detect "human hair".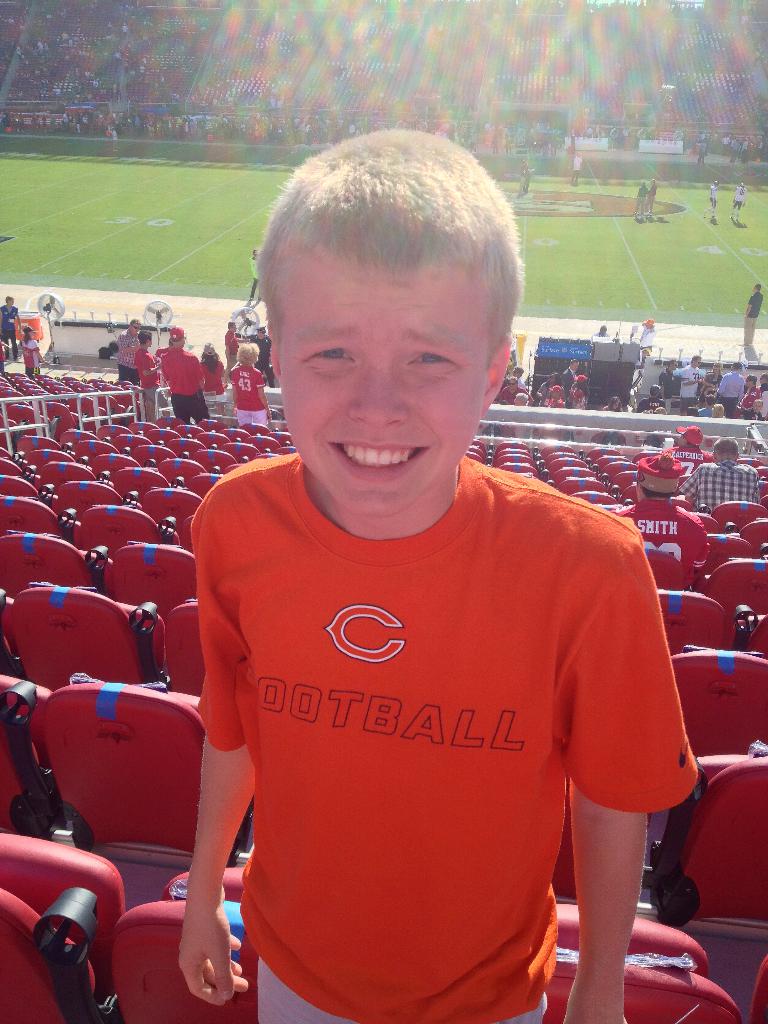
Detected at l=200, t=351, r=221, b=374.
